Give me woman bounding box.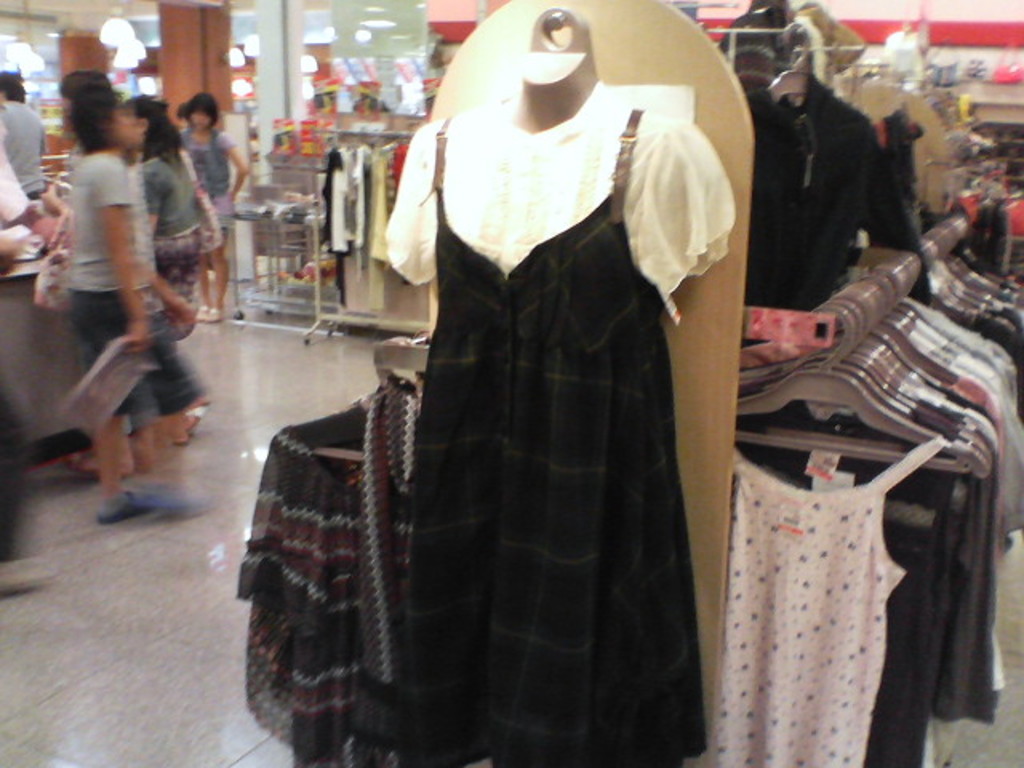
126,94,213,442.
